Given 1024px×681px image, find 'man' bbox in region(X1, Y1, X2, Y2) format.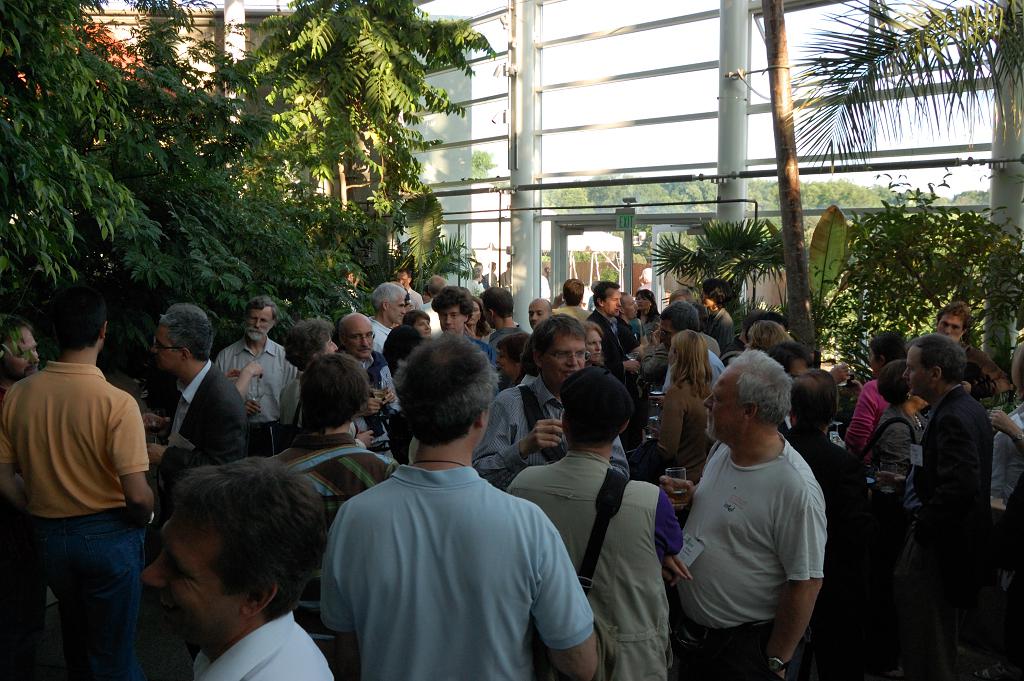
region(650, 304, 719, 380).
